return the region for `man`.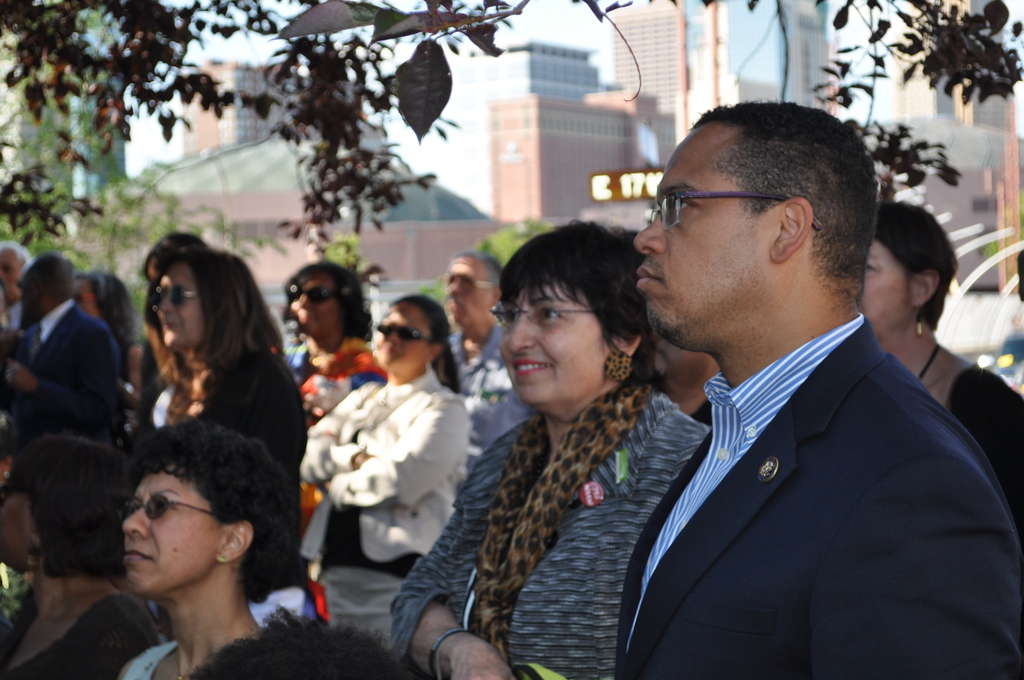
rect(429, 245, 534, 501).
